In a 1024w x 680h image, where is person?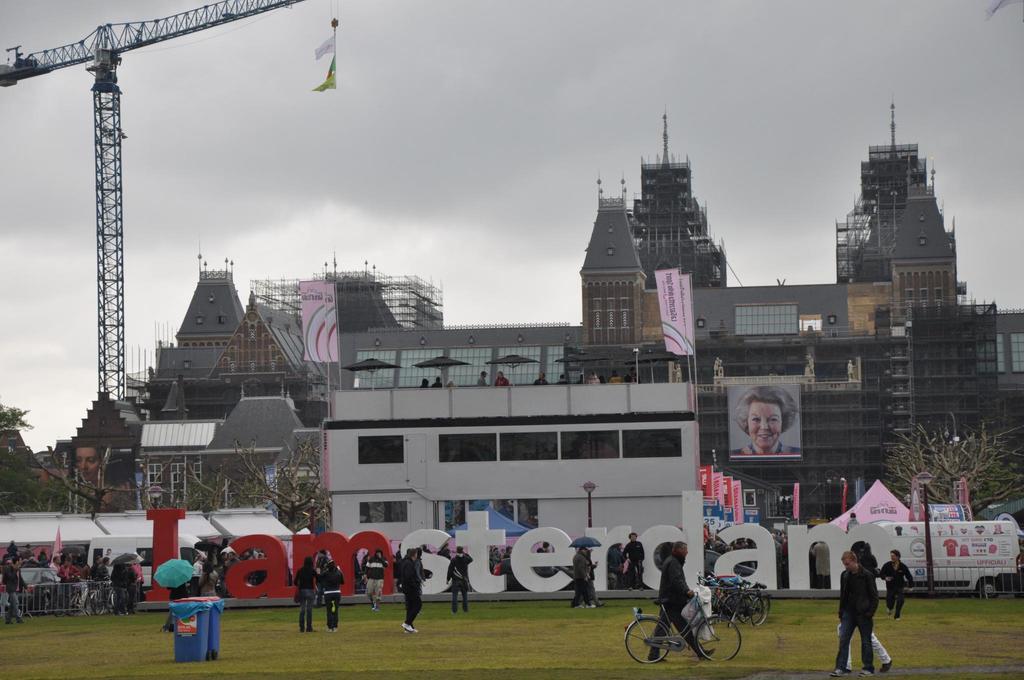
[x1=75, y1=448, x2=137, y2=489].
